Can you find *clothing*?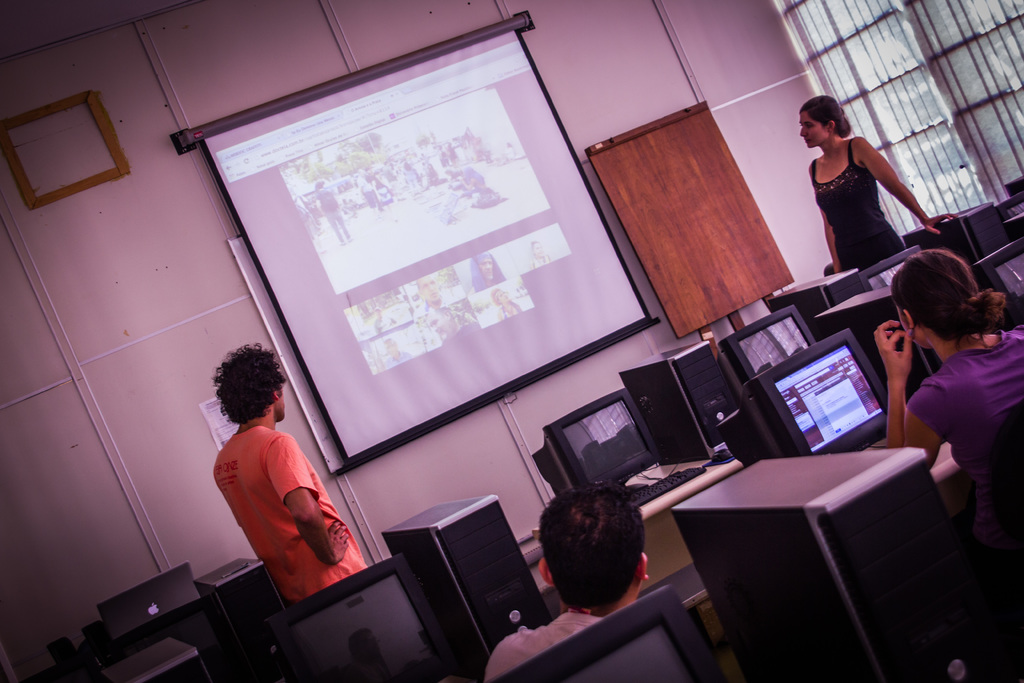
Yes, bounding box: region(481, 609, 605, 682).
